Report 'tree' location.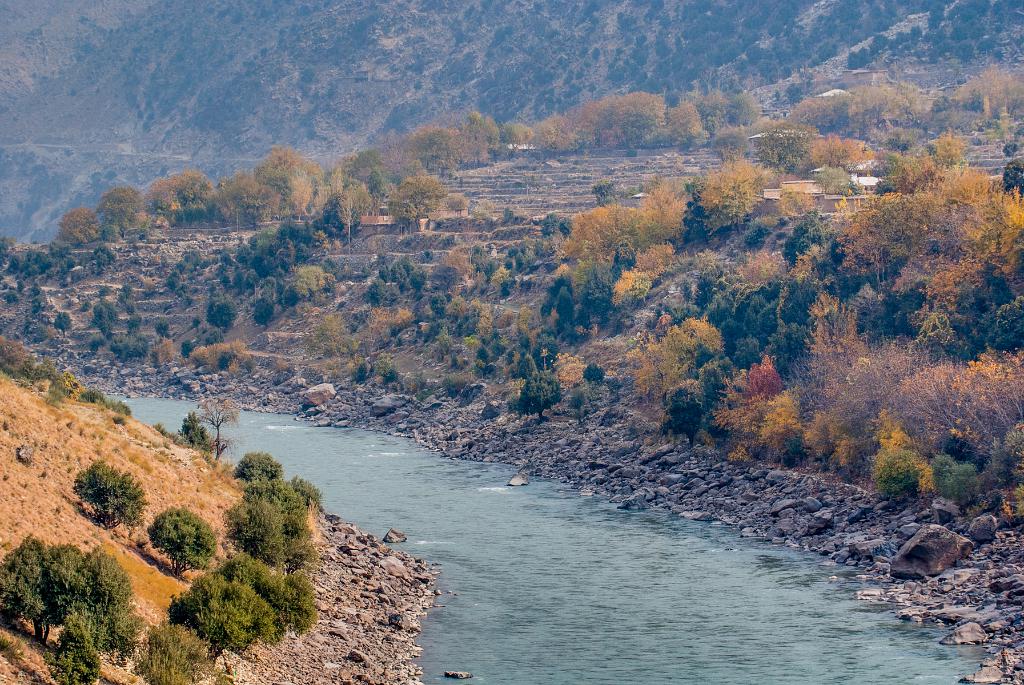
Report: region(49, 613, 99, 684).
